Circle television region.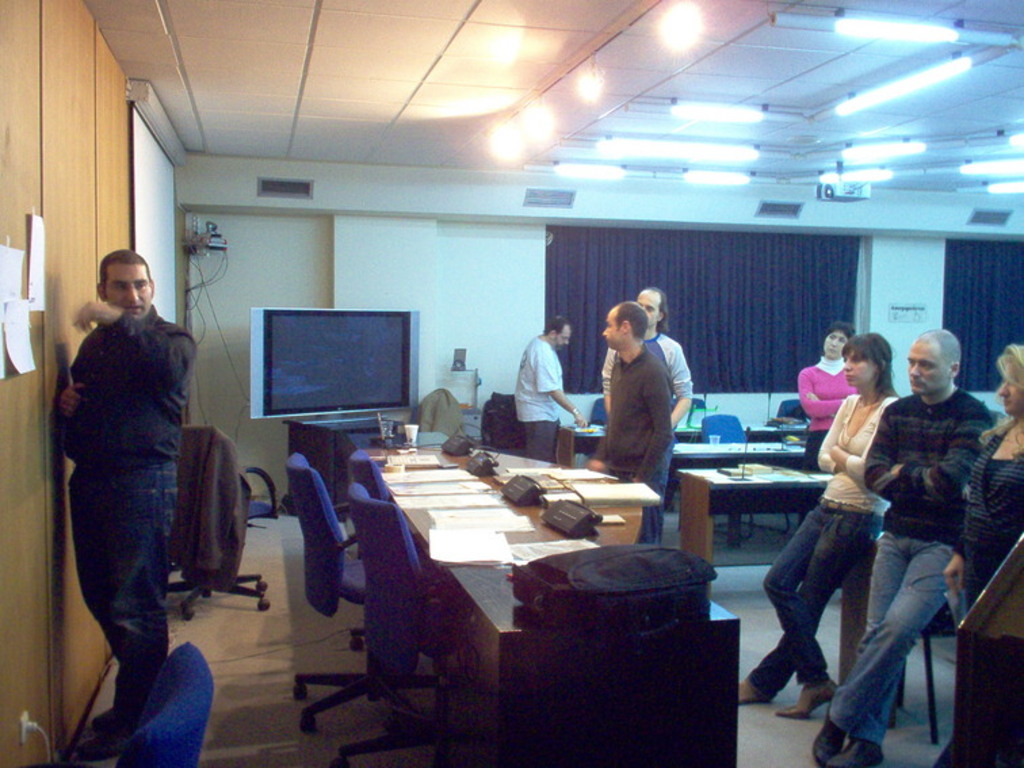
Region: locate(251, 302, 421, 417).
